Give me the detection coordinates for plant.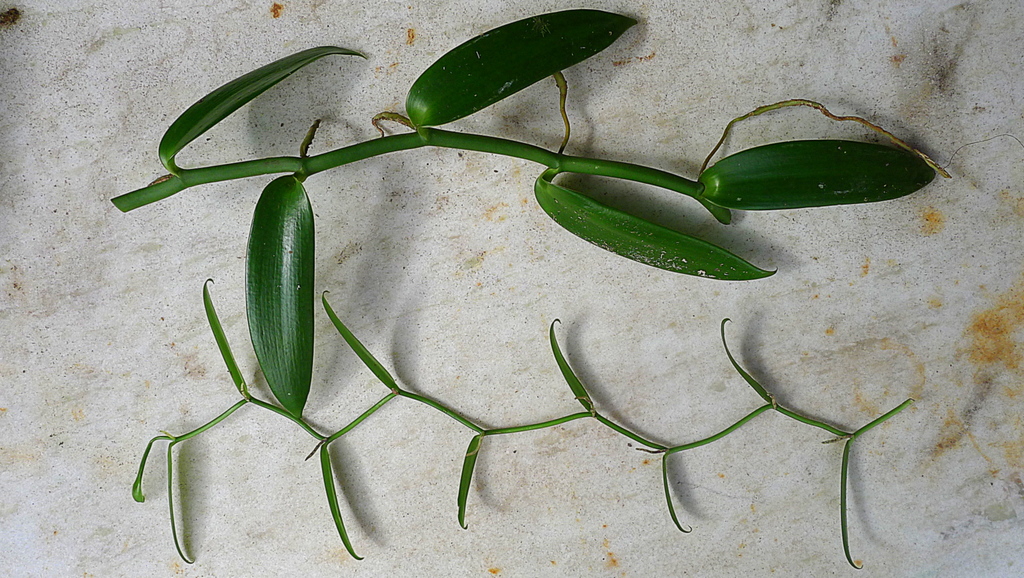
bbox=(110, 266, 932, 568).
